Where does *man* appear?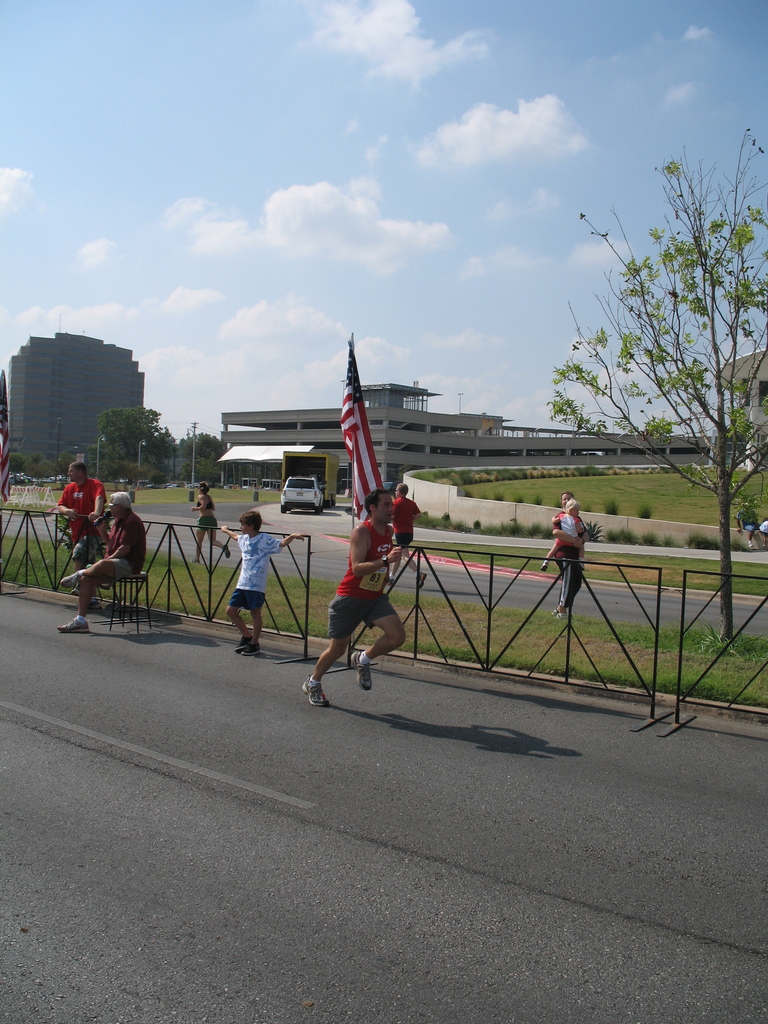
Appears at box(52, 458, 110, 572).
